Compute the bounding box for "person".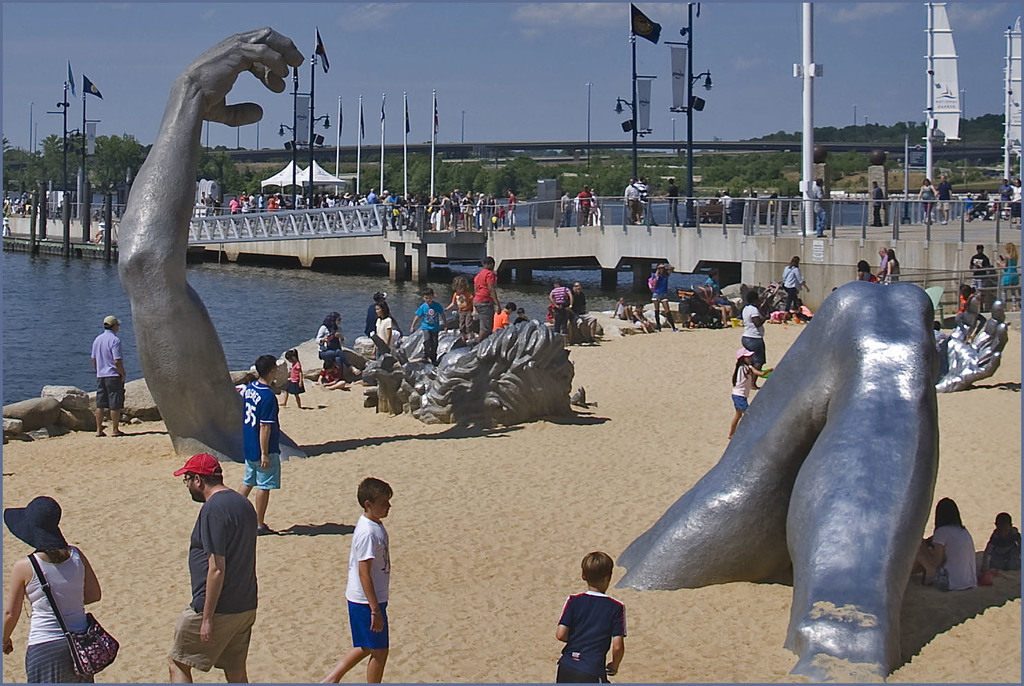
locate(965, 188, 978, 219).
